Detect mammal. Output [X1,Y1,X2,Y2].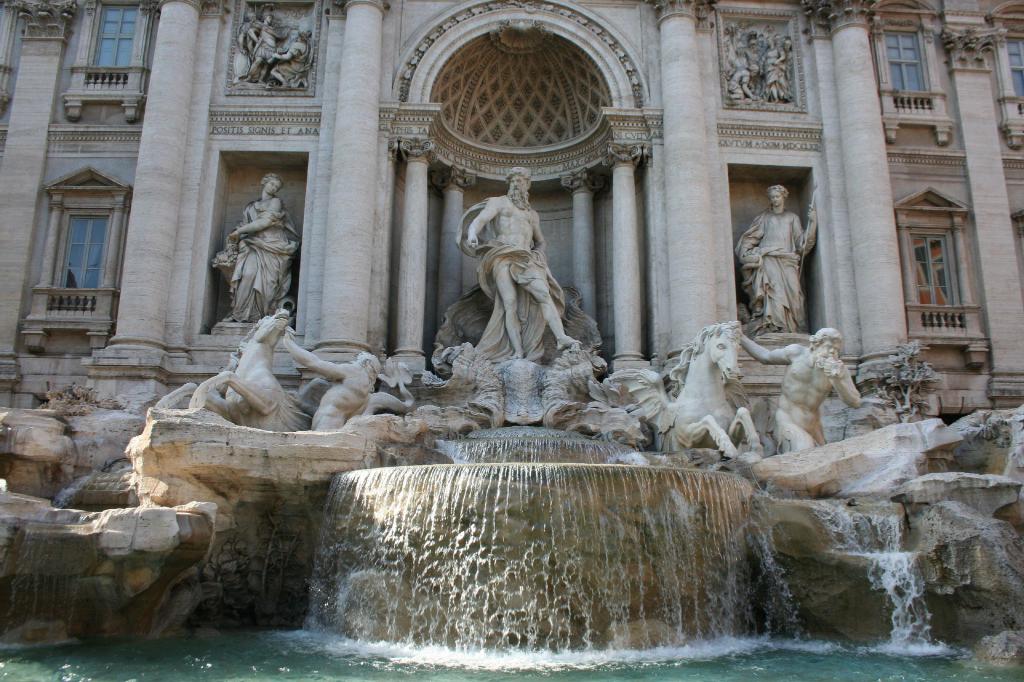
[726,62,758,100].
